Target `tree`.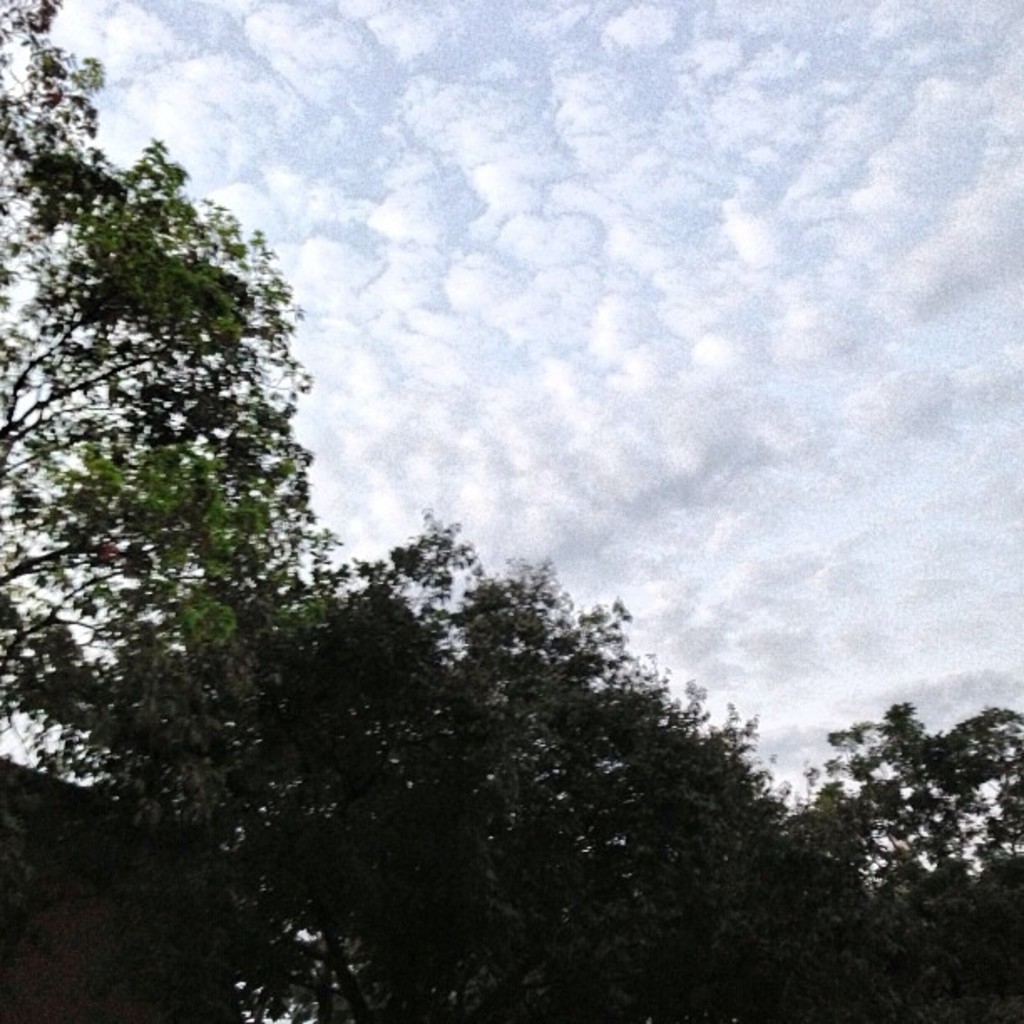
Target region: 773 696 1022 1022.
